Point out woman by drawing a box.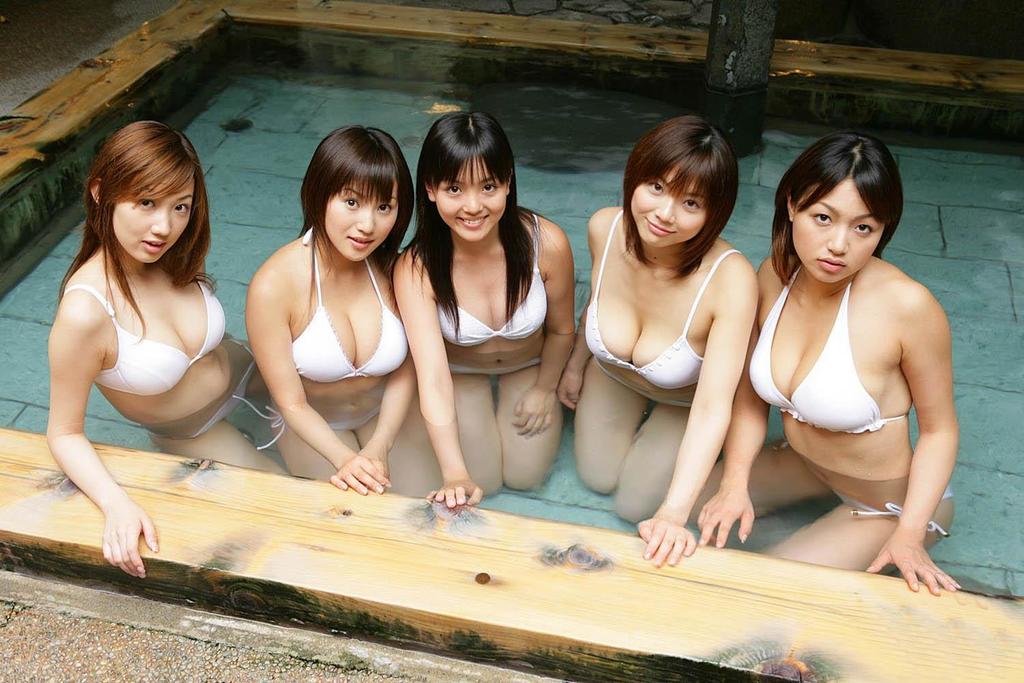
(left=390, top=114, right=580, bottom=510).
